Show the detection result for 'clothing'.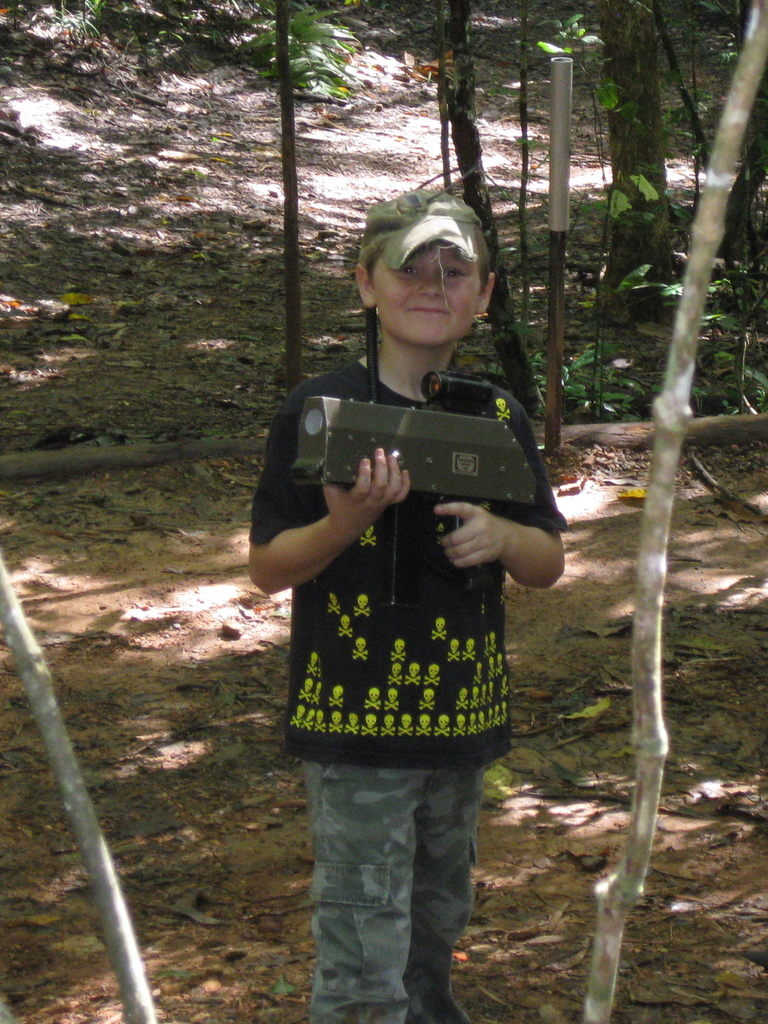
<region>244, 353, 572, 1021</region>.
